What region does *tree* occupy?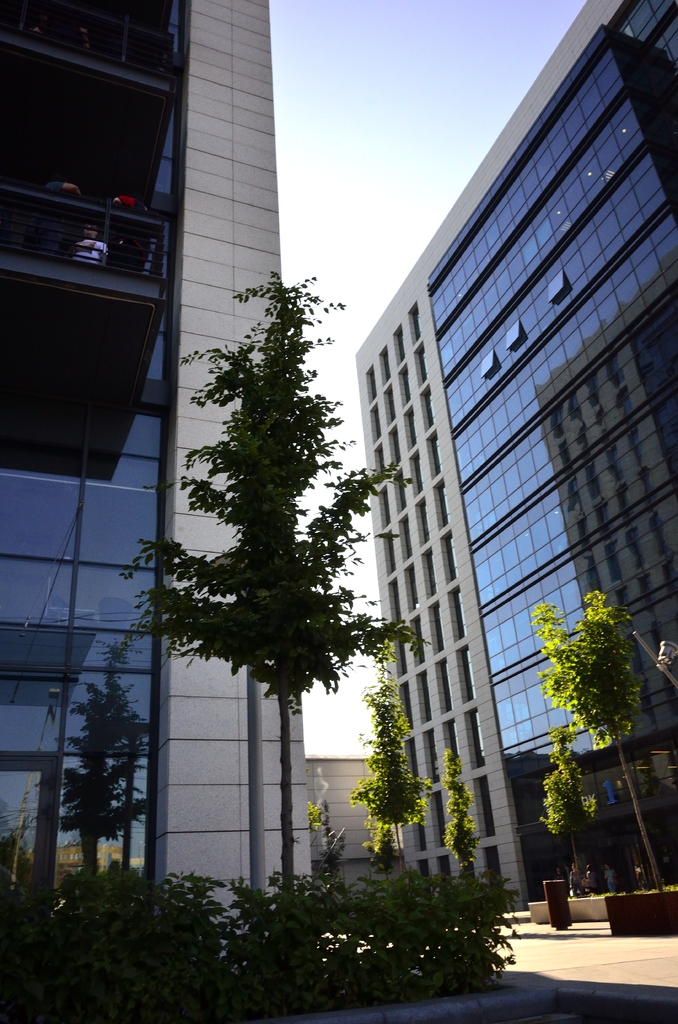
x1=116 y1=258 x2=443 y2=898.
